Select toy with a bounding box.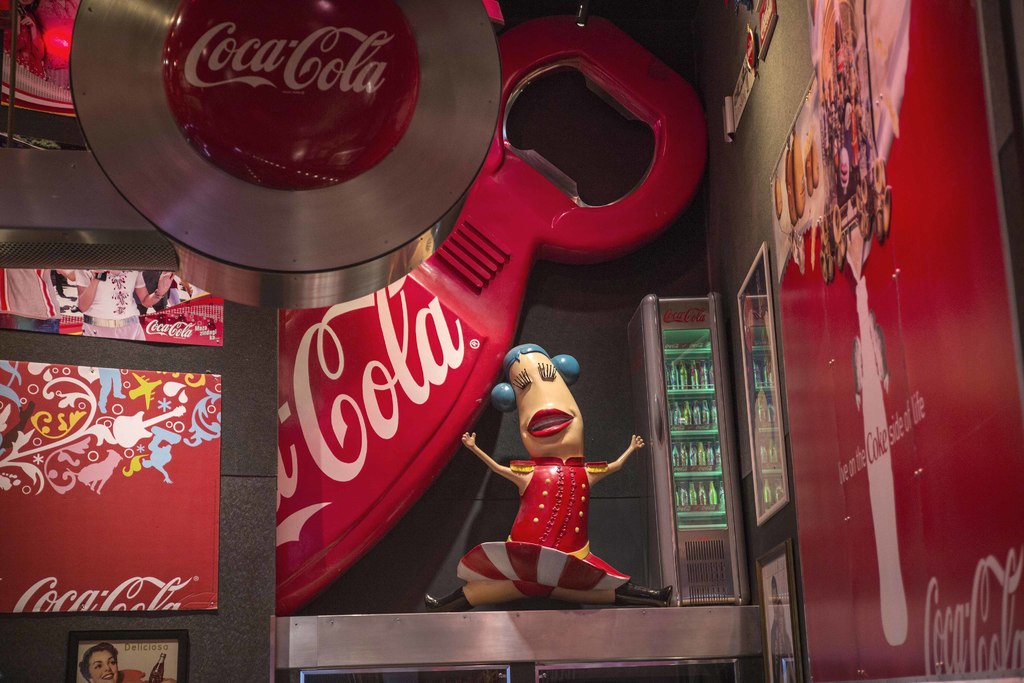
461,326,650,610.
